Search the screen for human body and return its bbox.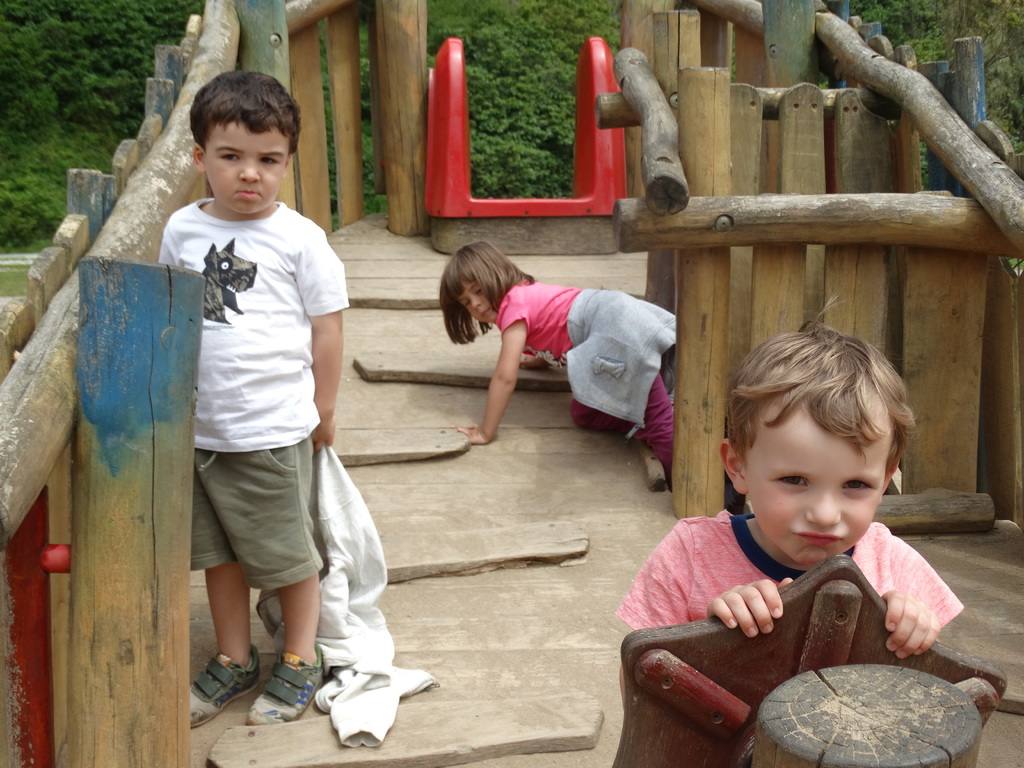
Found: <box>438,241,676,491</box>.
